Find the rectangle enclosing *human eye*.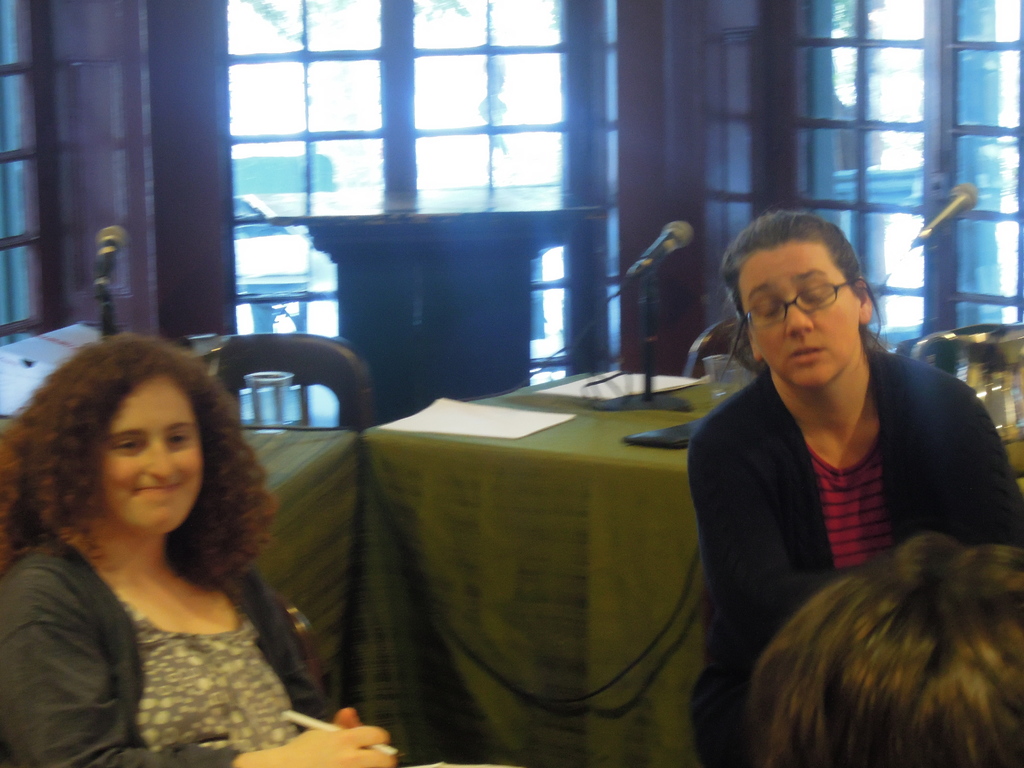
[left=107, top=436, right=148, bottom=458].
